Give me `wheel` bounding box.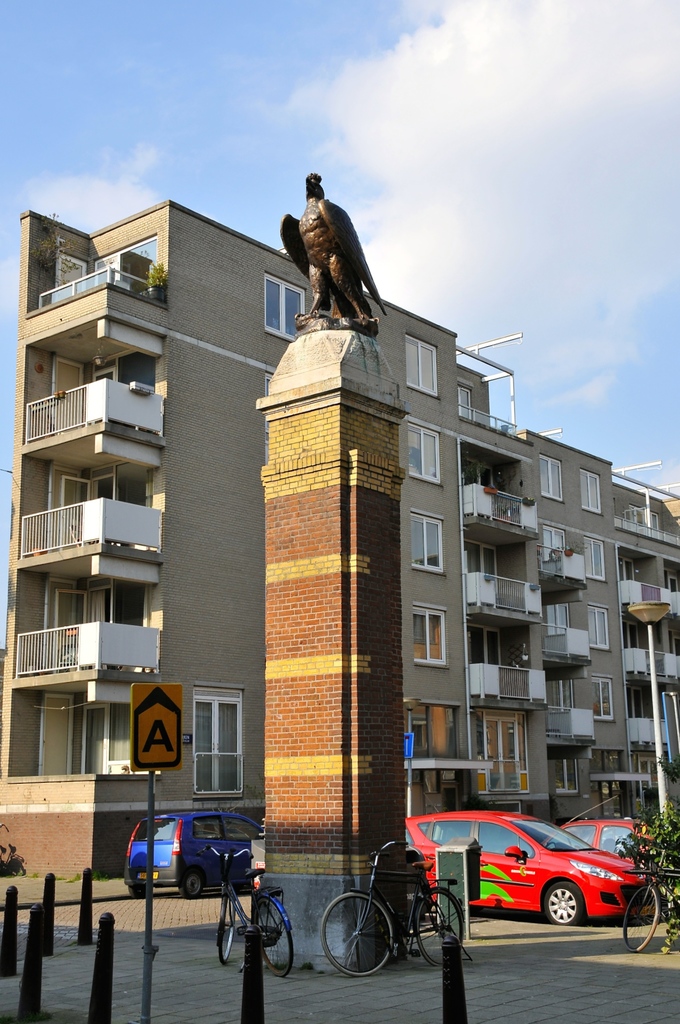
crop(621, 884, 658, 954).
